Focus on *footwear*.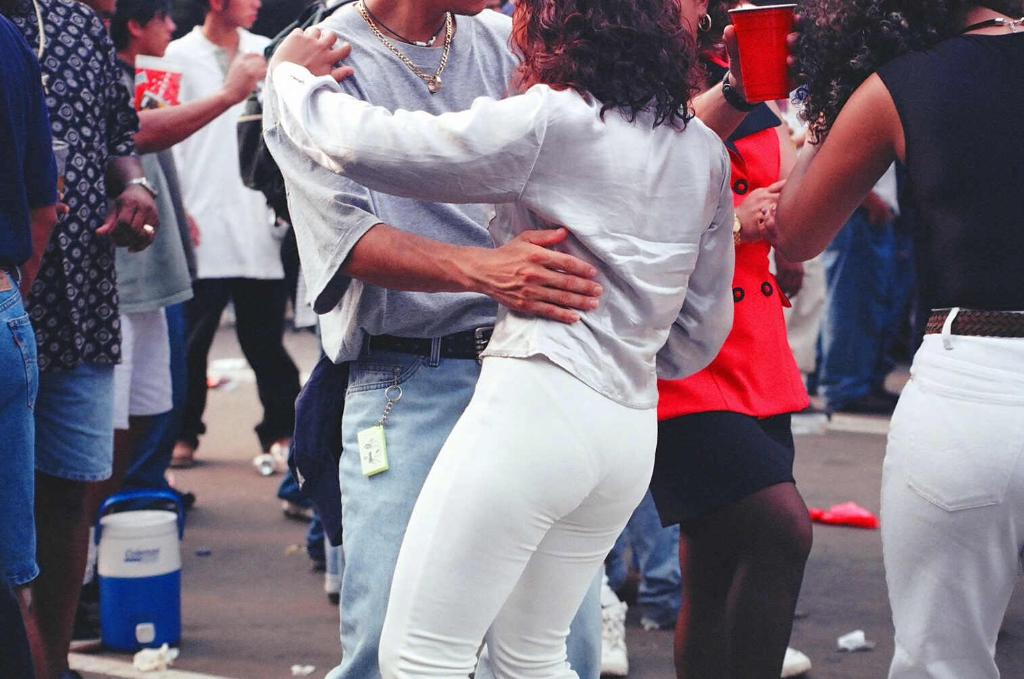
Focused at <bbox>325, 549, 345, 605</bbox>.
